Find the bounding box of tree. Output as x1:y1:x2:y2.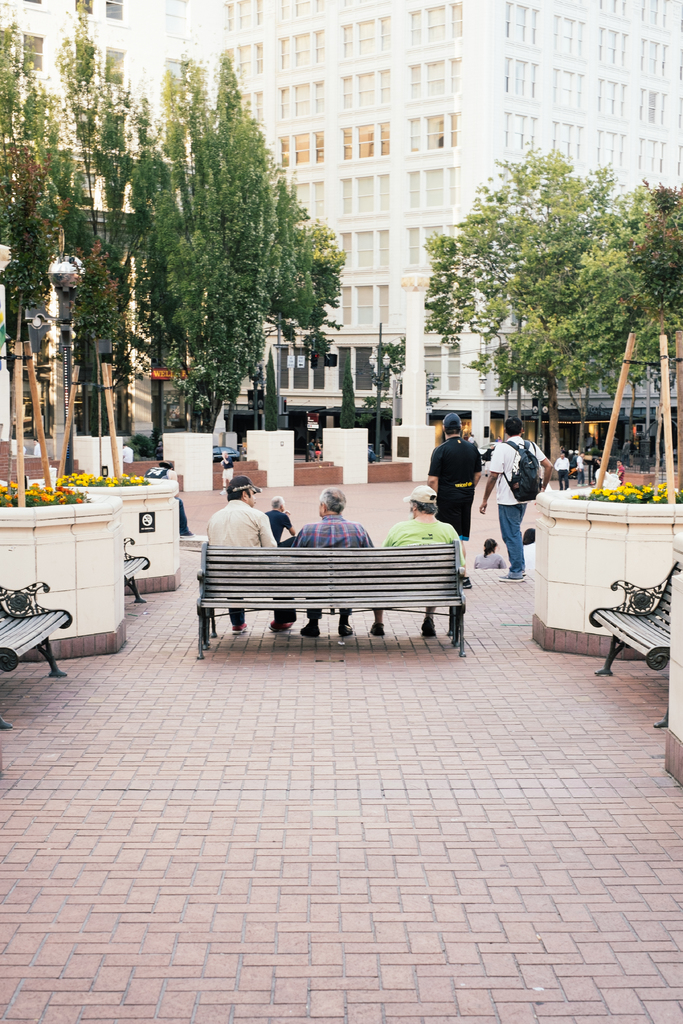
424:147:671:474.
